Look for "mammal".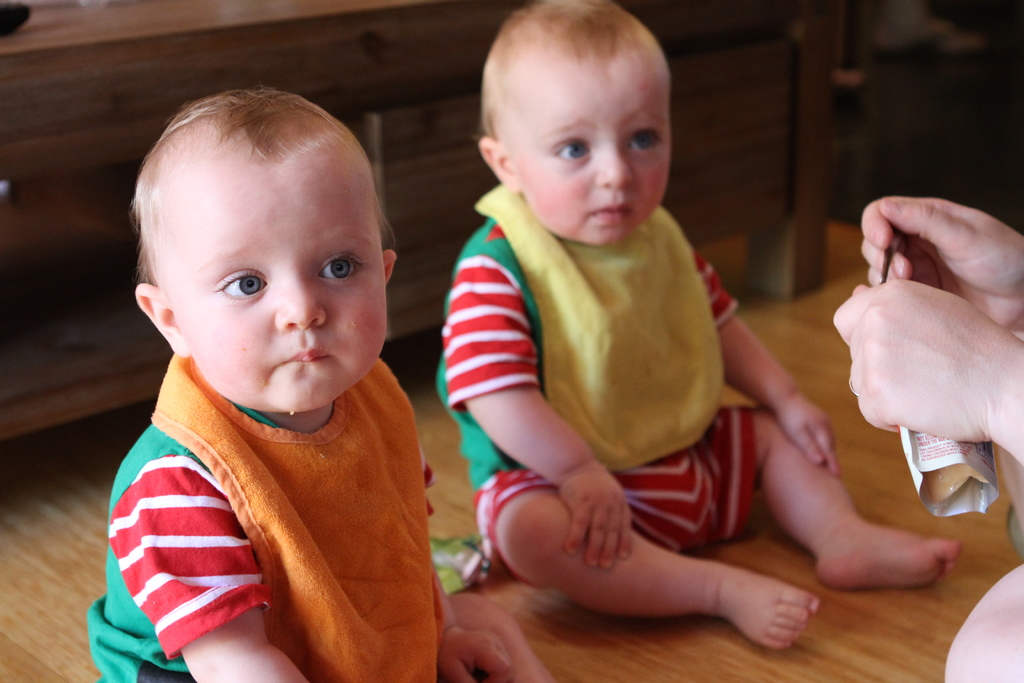
Found: [x1=65, y1=120, x2=586, y2=648].
